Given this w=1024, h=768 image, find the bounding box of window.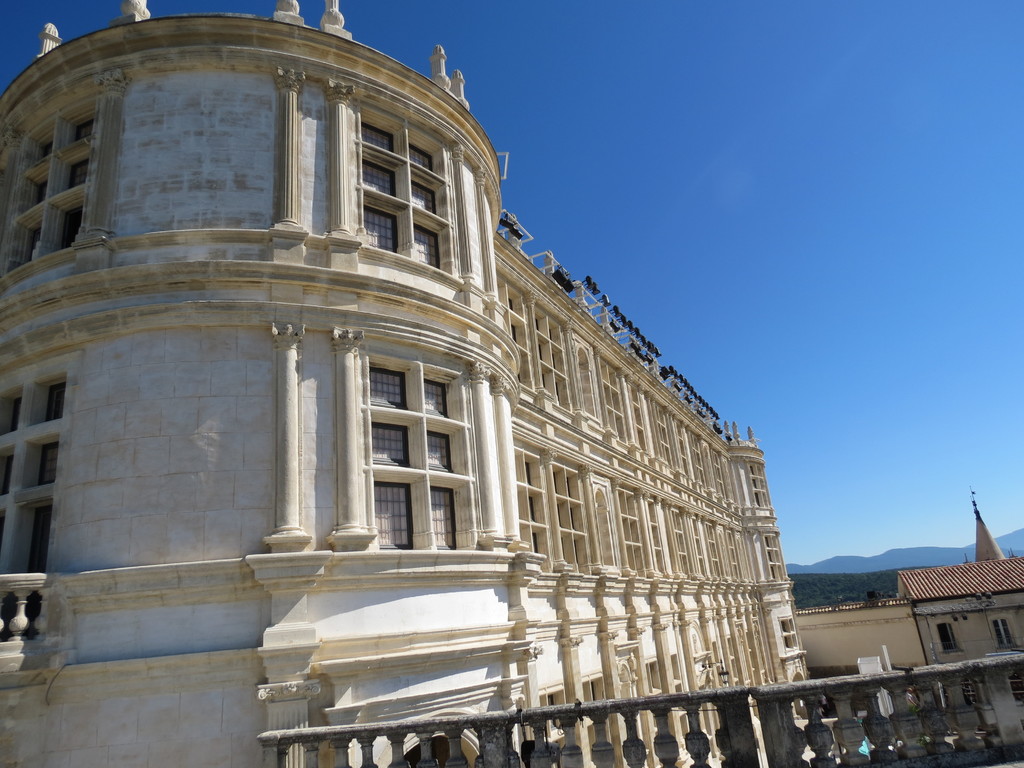
[left=1009, top=679, right=1022, bottom=707].
